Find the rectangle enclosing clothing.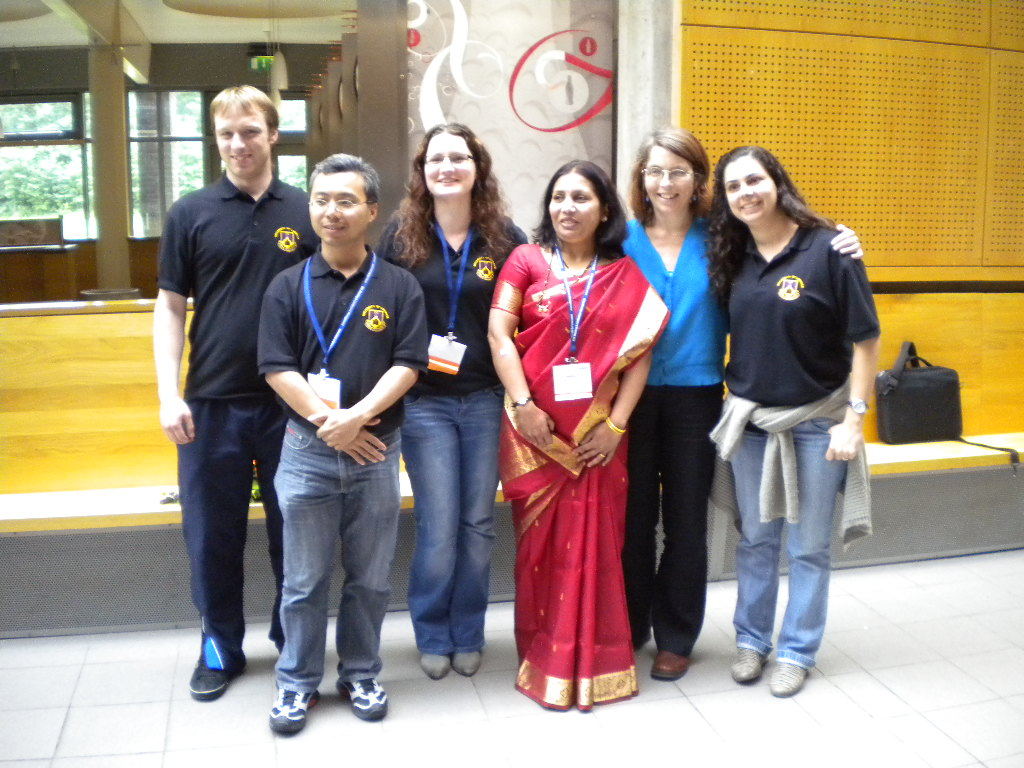
bbox(601, 218, 728, 656).
